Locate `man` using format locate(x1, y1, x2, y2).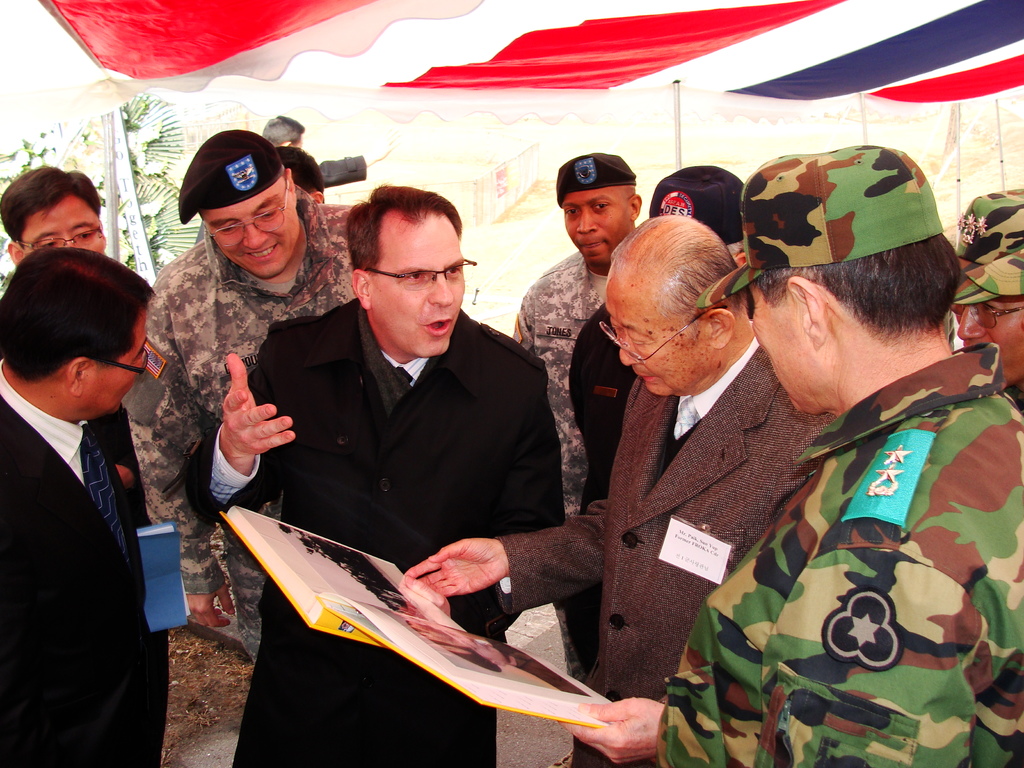
locate(185, 177, 567, 767).
